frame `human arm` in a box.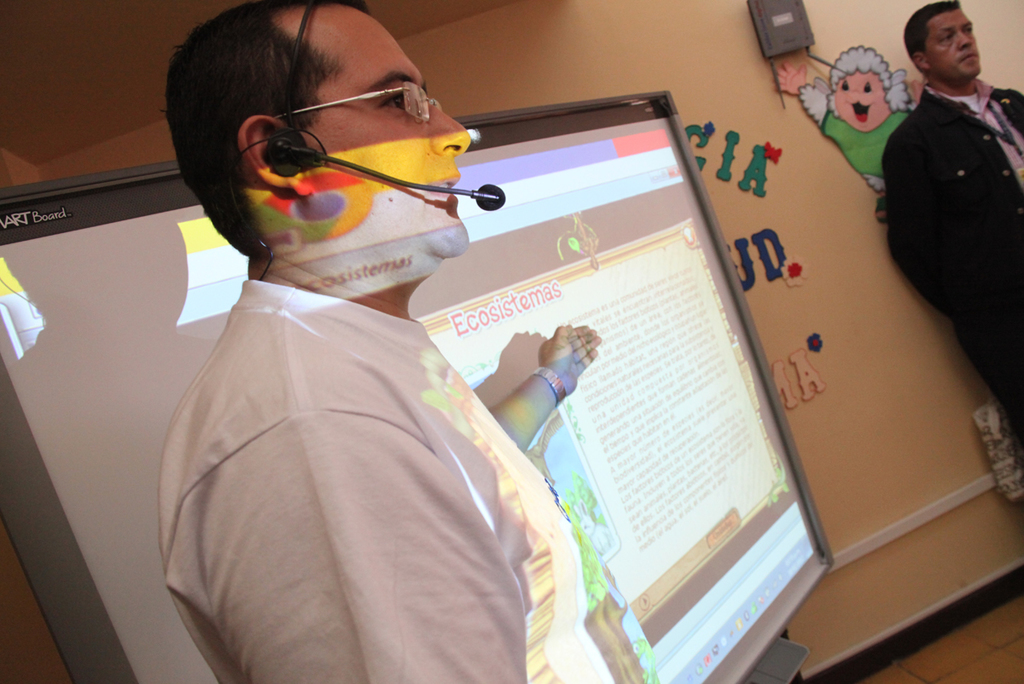
(194, 402, 513, 683).
